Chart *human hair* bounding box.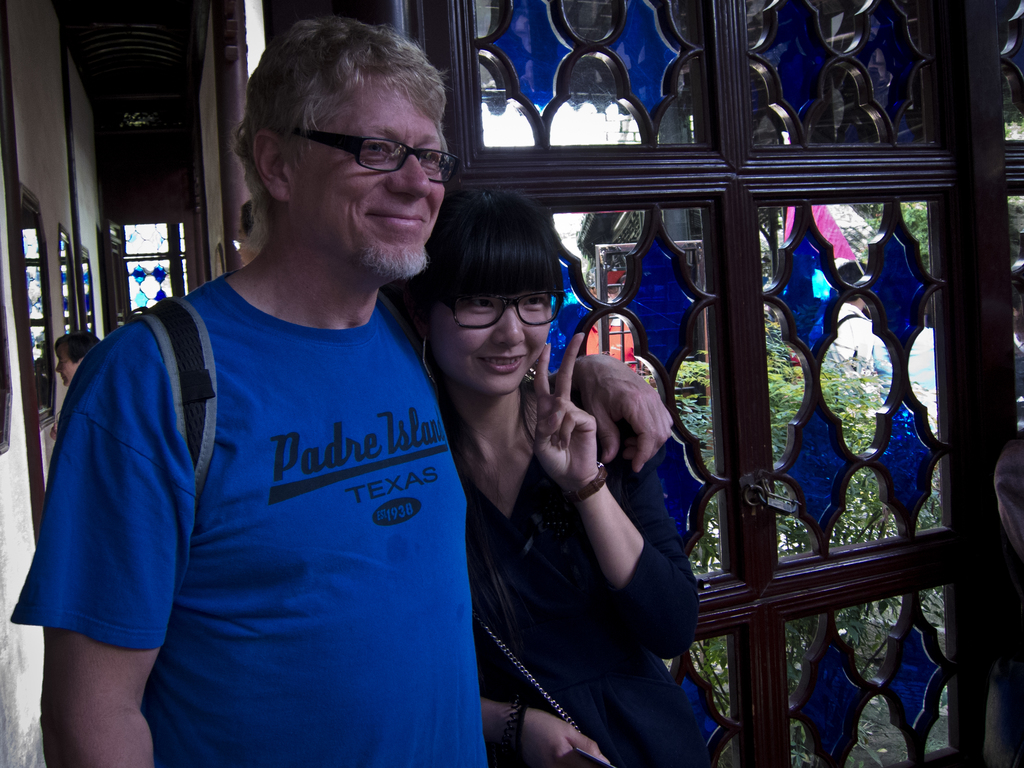
Charted: (401, 190, 572, 311).
